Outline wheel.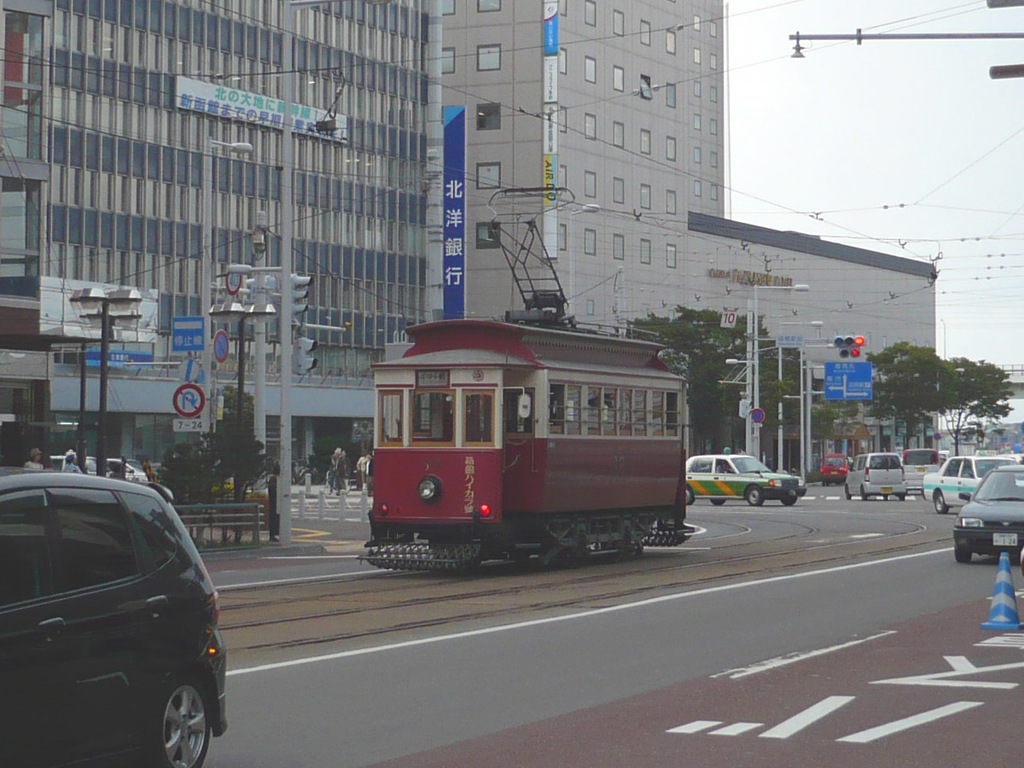
Outline: bbox=[143, 637, 209, 763].
